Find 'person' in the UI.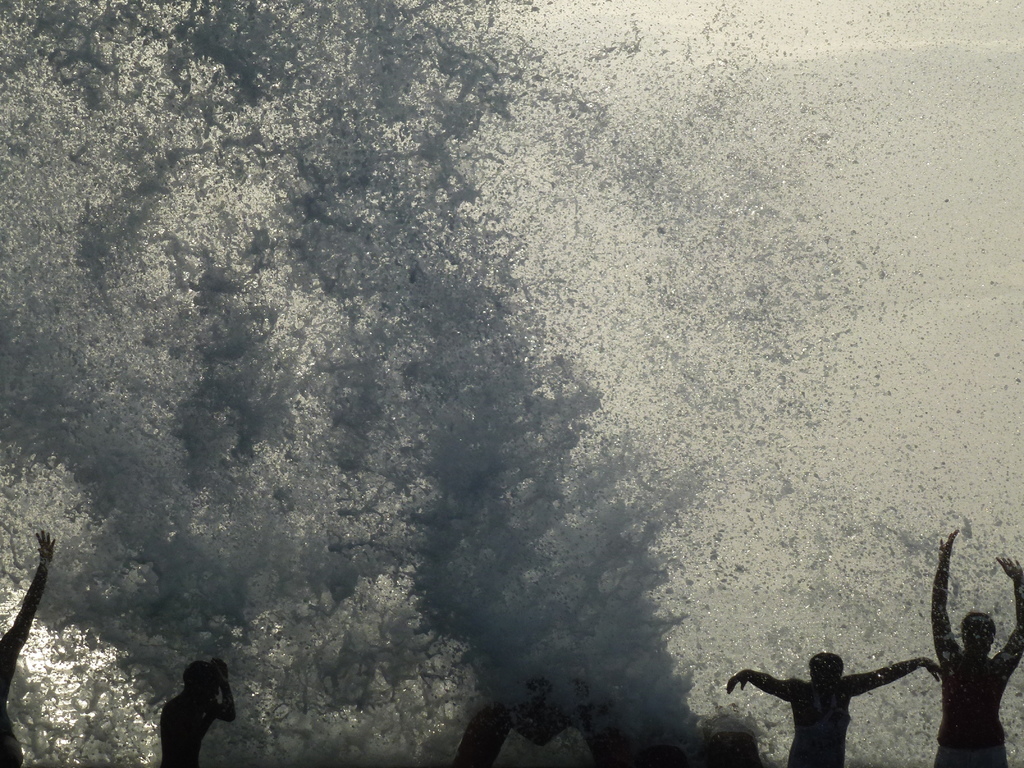
UI element at bbox(932, 529, 1023, 767).
